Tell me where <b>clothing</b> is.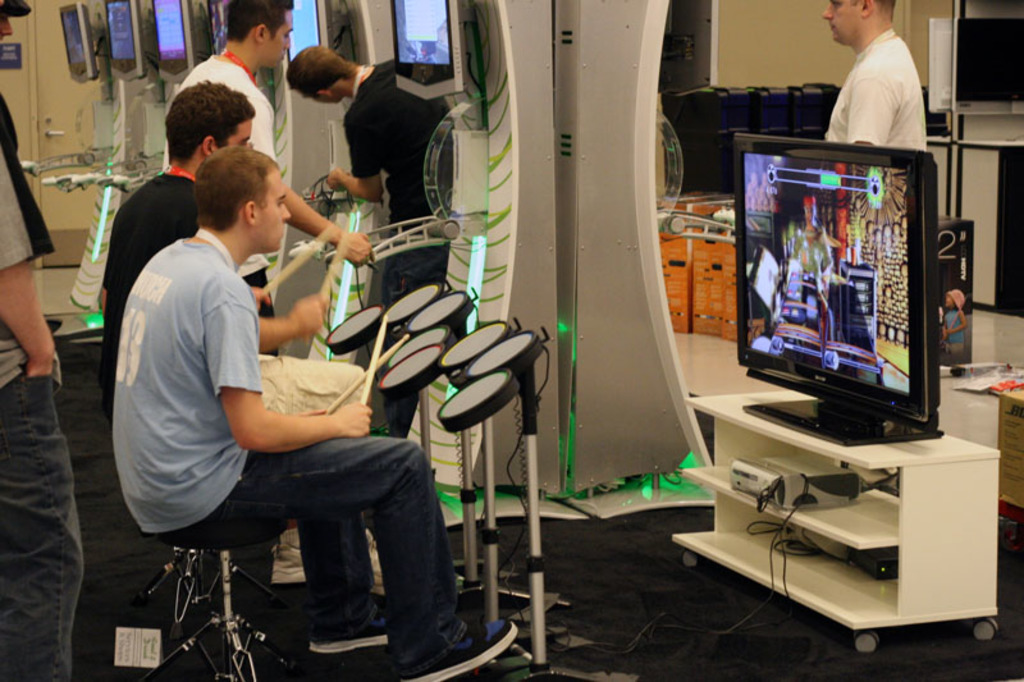
<b>clothing</b> is at box(100, 168, 266, 412).
